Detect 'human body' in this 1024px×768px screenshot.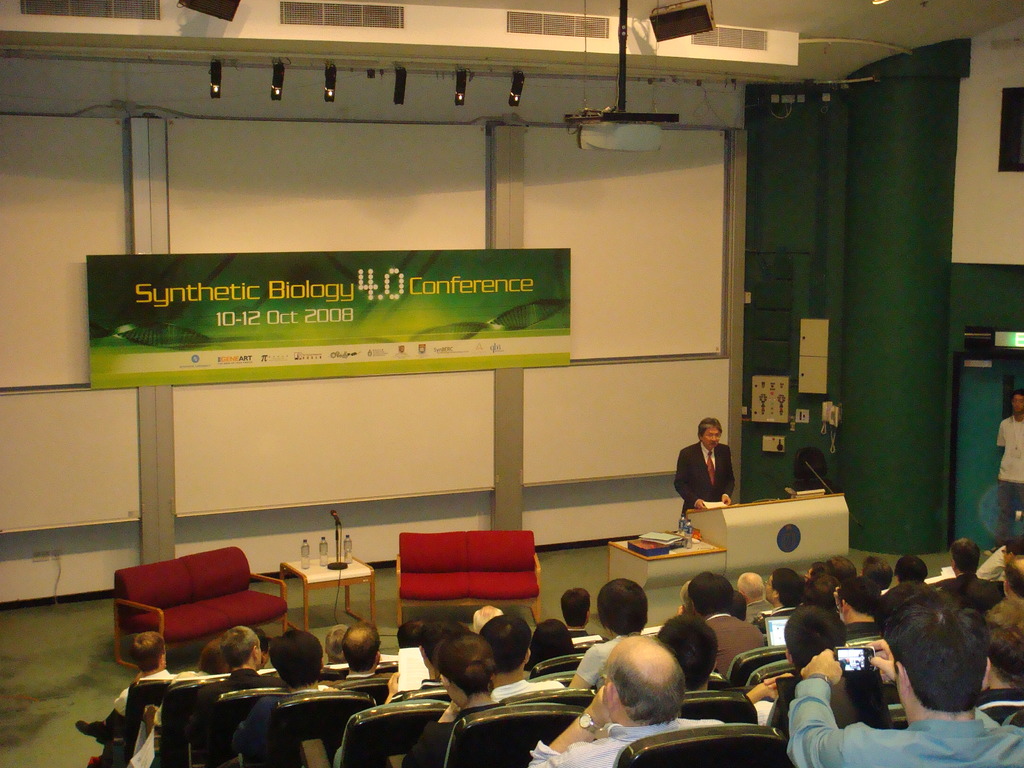
Detection: 72,668,170,767.
